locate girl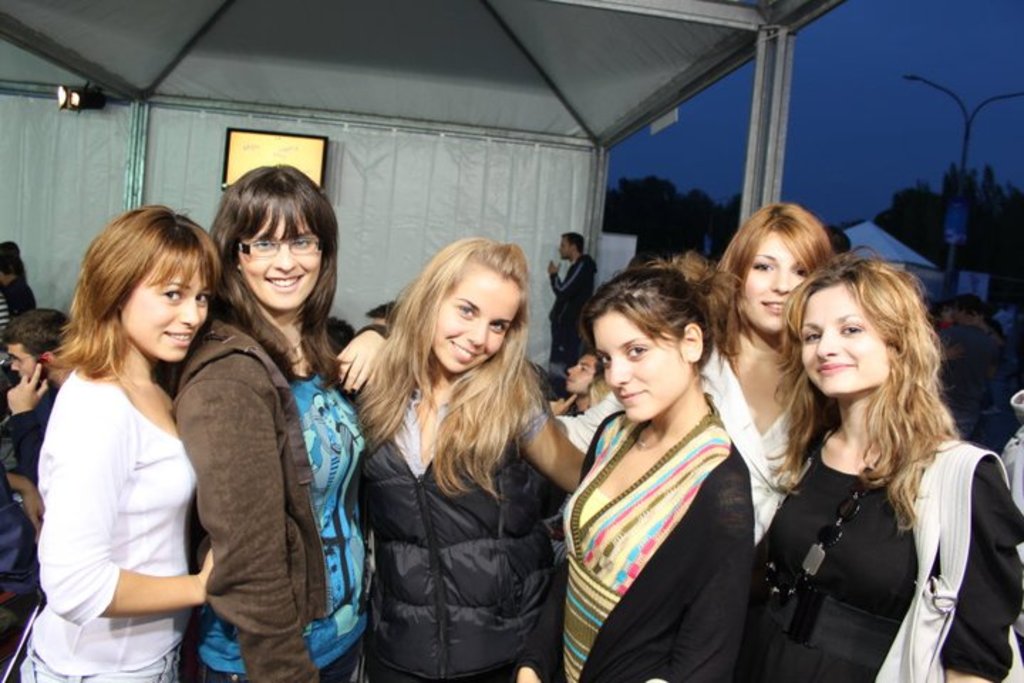
left=762, top=255, right=1018, bottom=682
